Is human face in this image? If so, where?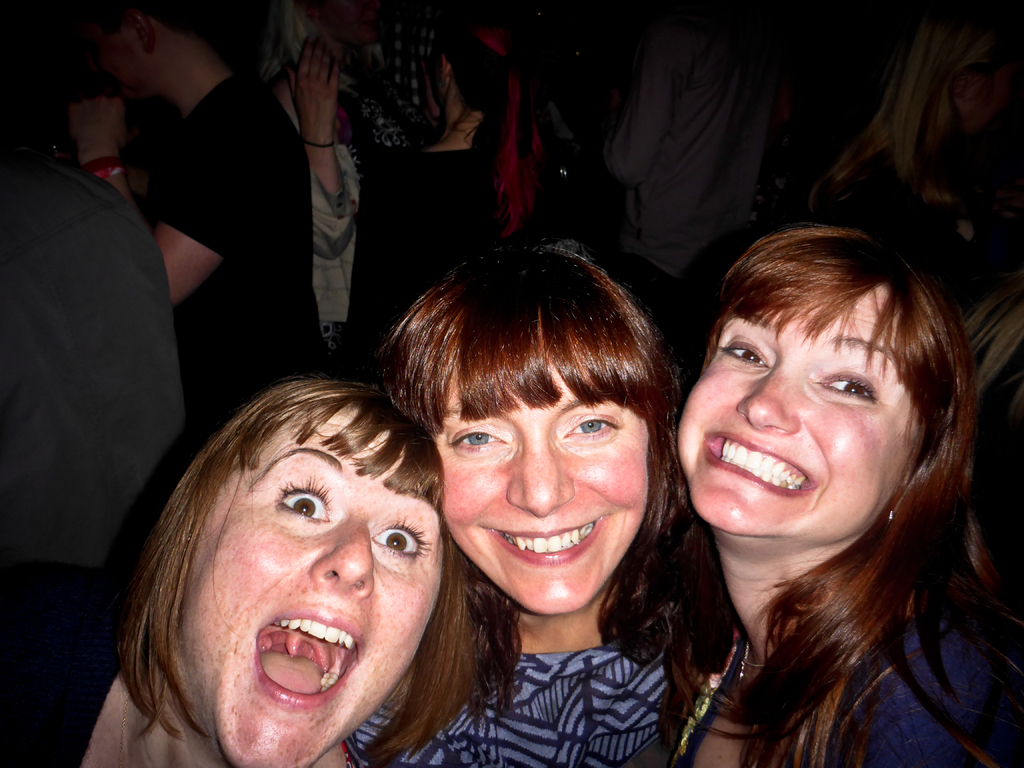
Yes, at {"x1": 174, "y1": 396, "x2": 441, "y2": 767}.
